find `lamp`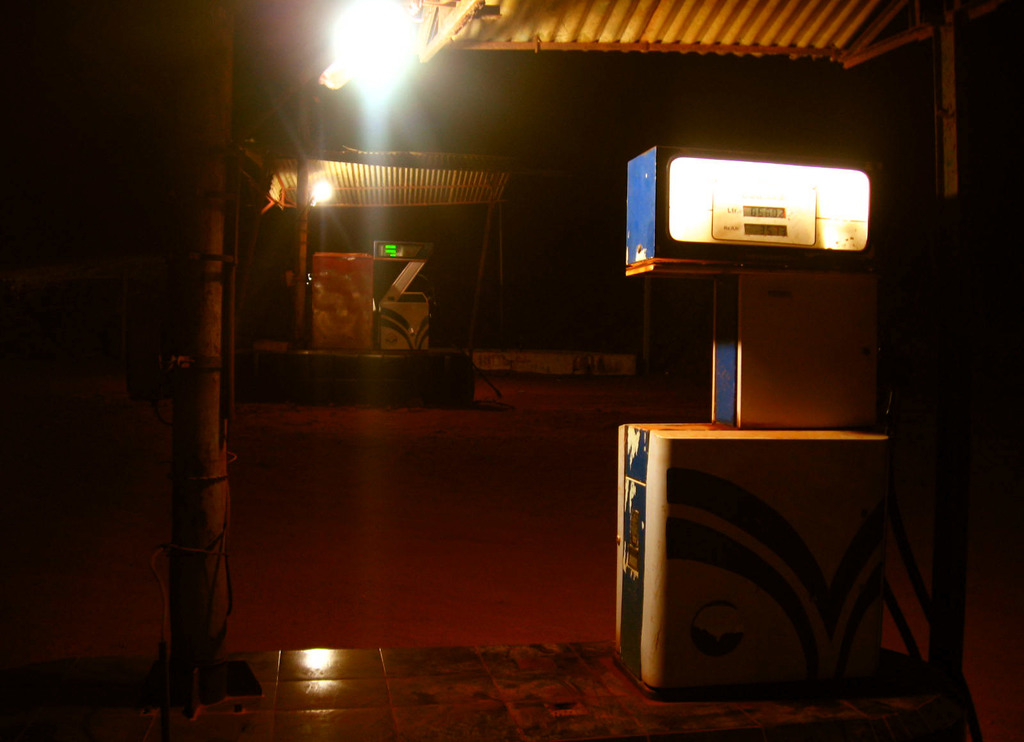
locate(303, 174, 337, 202)
